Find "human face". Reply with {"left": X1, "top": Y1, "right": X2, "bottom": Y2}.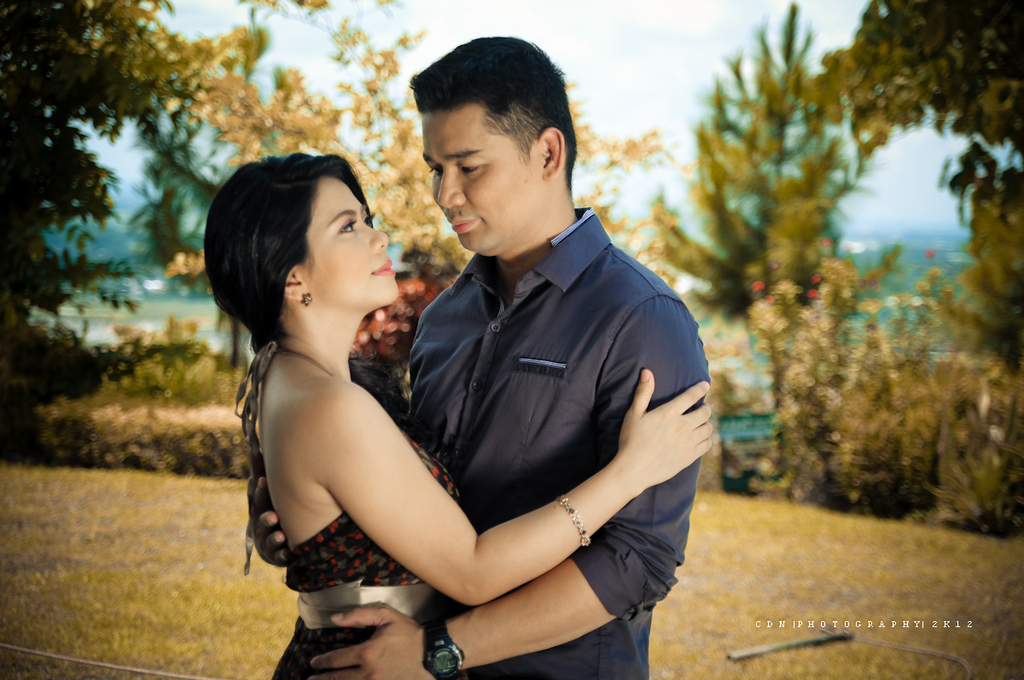
{"left": 419, "top": 108, "right": 542, "bottom": 253}.
